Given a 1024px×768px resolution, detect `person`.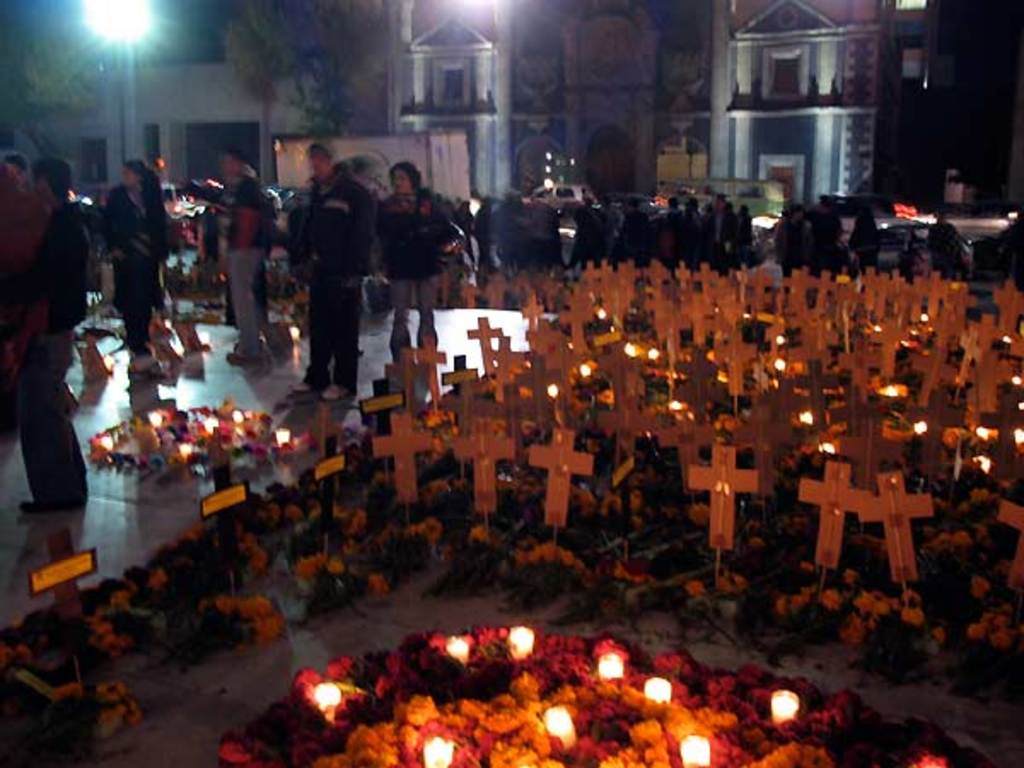
87, 155, 171, 374.
